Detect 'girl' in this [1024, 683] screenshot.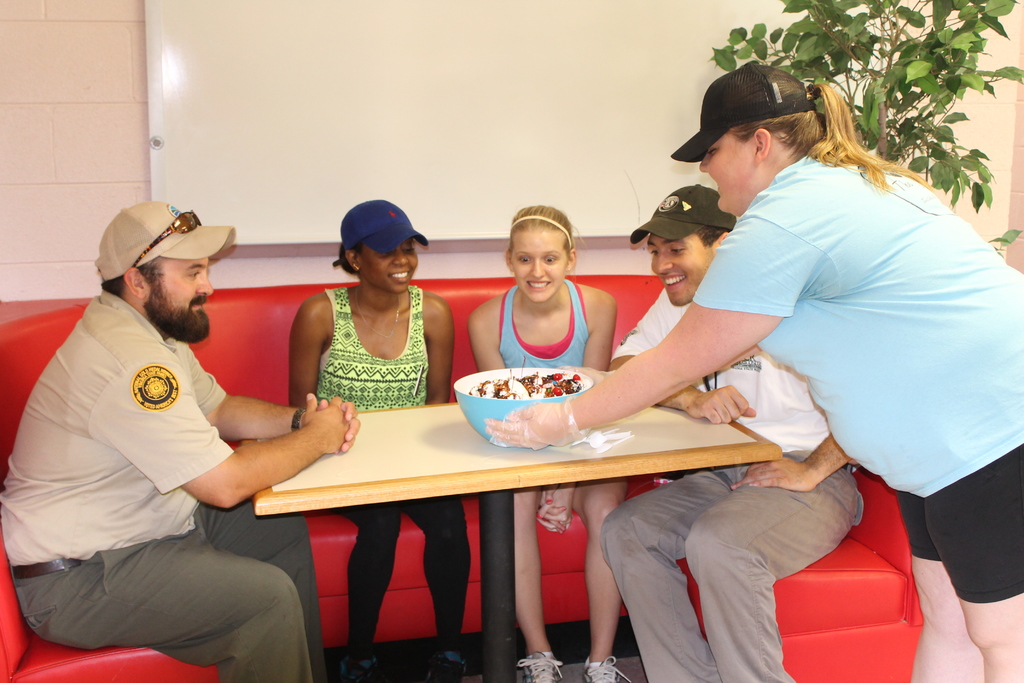
Detection: box(283, 199, 474, 682).
